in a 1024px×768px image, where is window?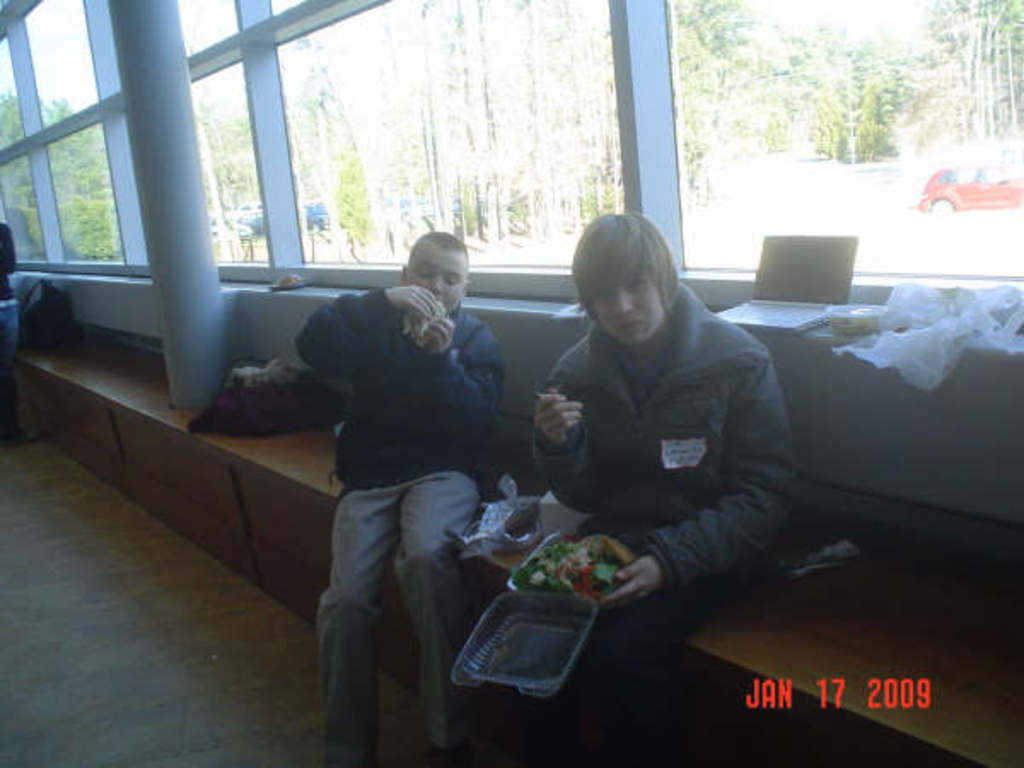
x1=17, y1=43, x2=167, y2=300.
